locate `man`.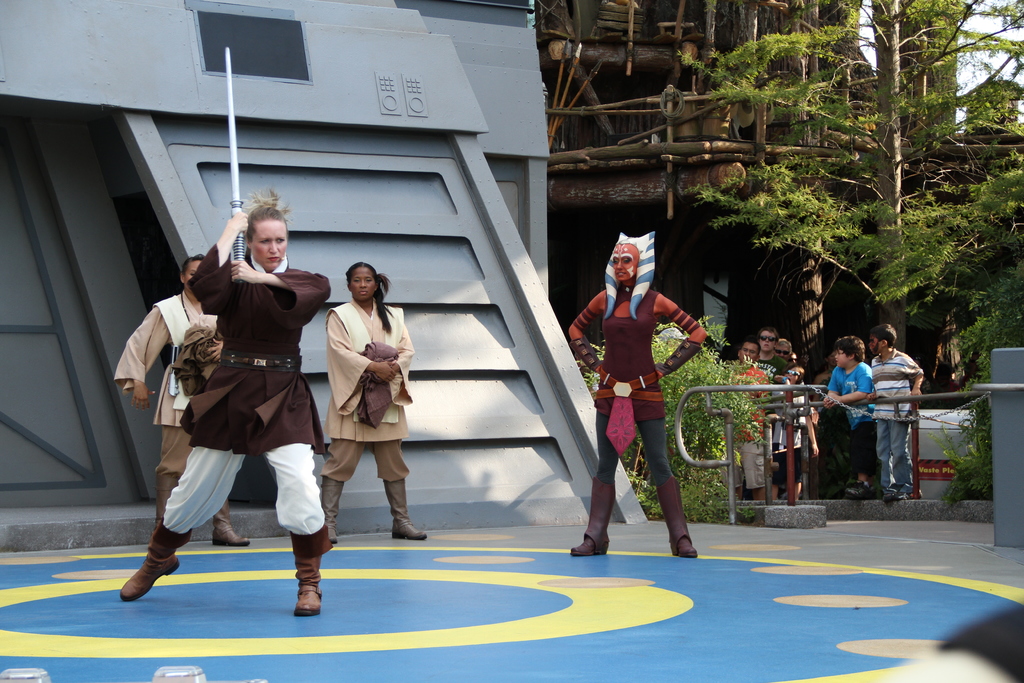
Bounding box: Rect(140, 210, 326, 610).
